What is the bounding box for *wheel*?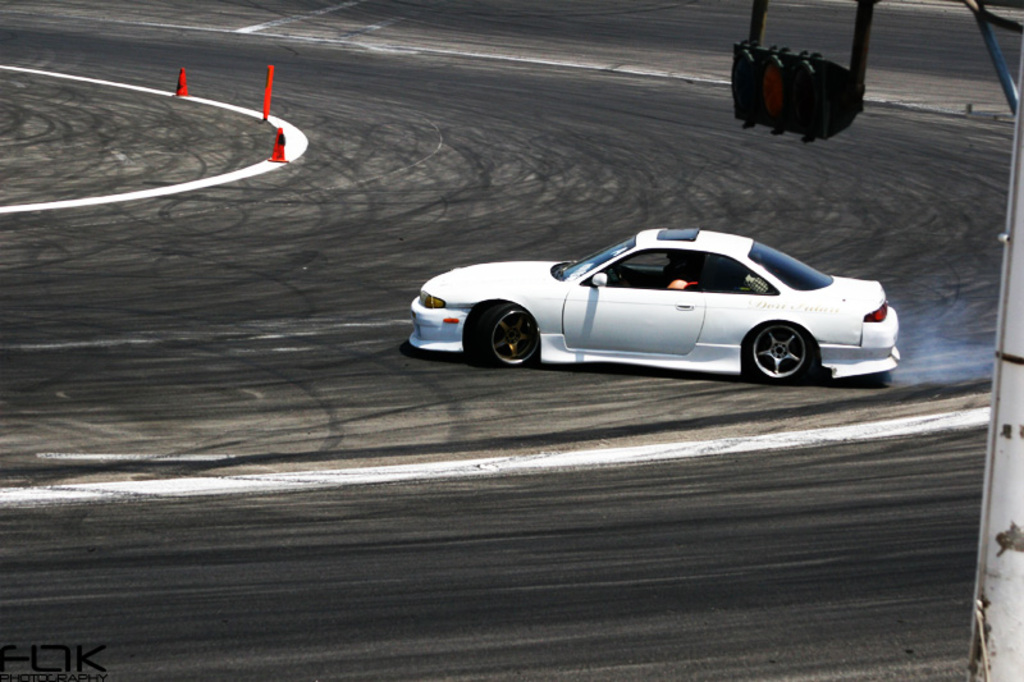
<box>481,306,539,366</box>.
